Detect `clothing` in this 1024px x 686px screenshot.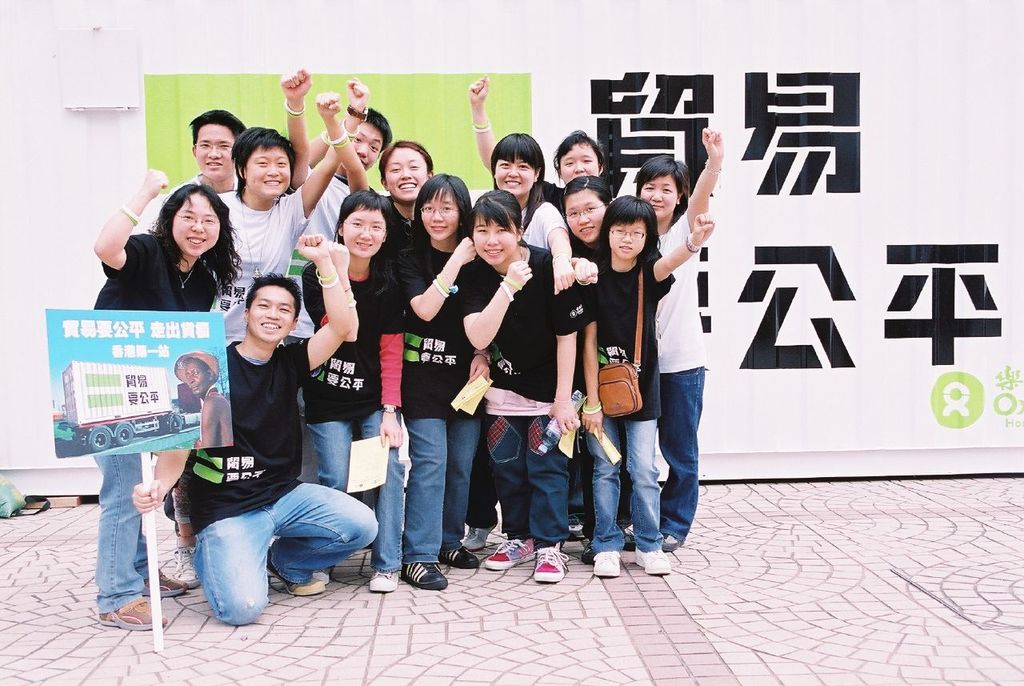
Detection: 189, 343, 376, 624.
